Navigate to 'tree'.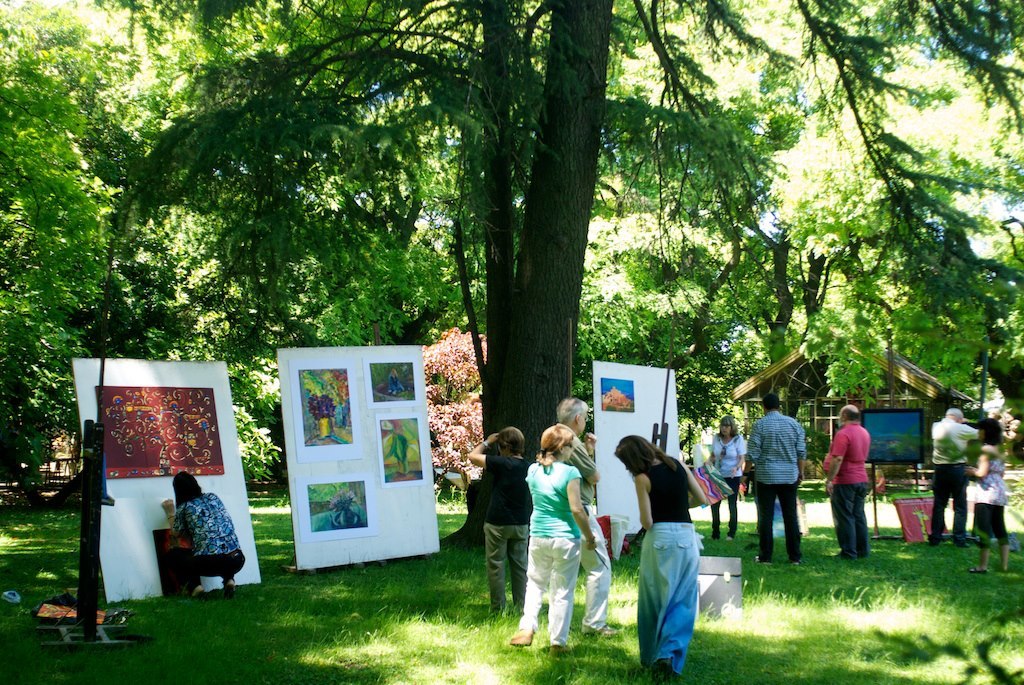
Navigation target: l=123, t=20, r=398, b=464.
